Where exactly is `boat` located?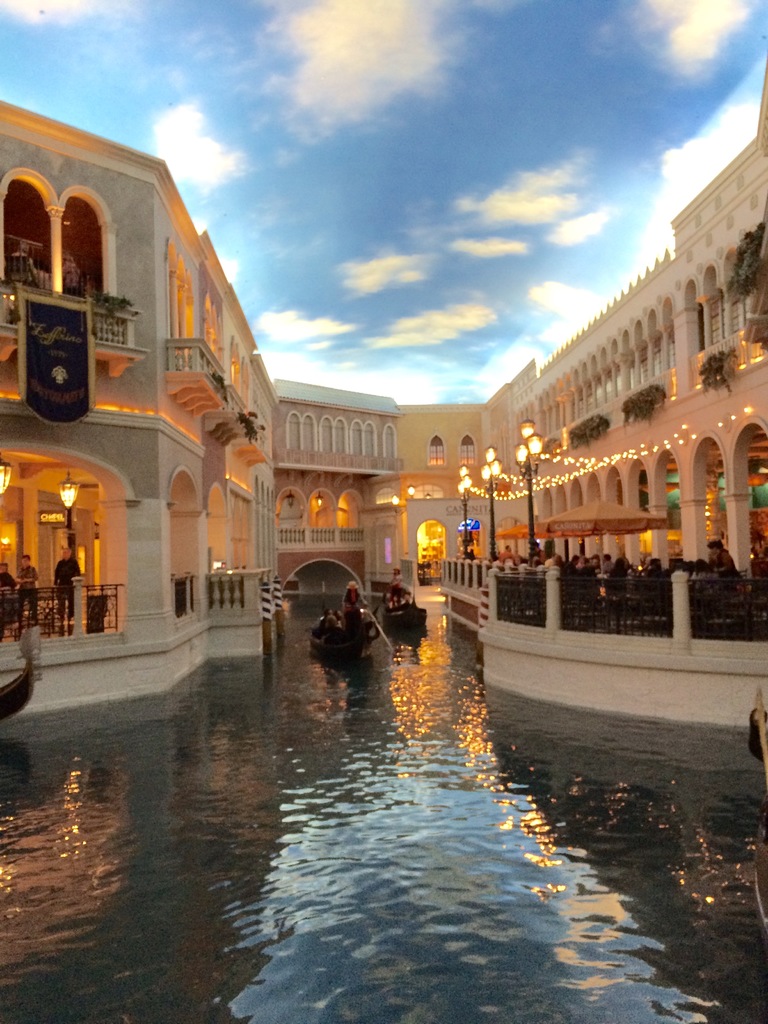
Its bounding box is x1=301, y1=610, x2=387, y2=666.
